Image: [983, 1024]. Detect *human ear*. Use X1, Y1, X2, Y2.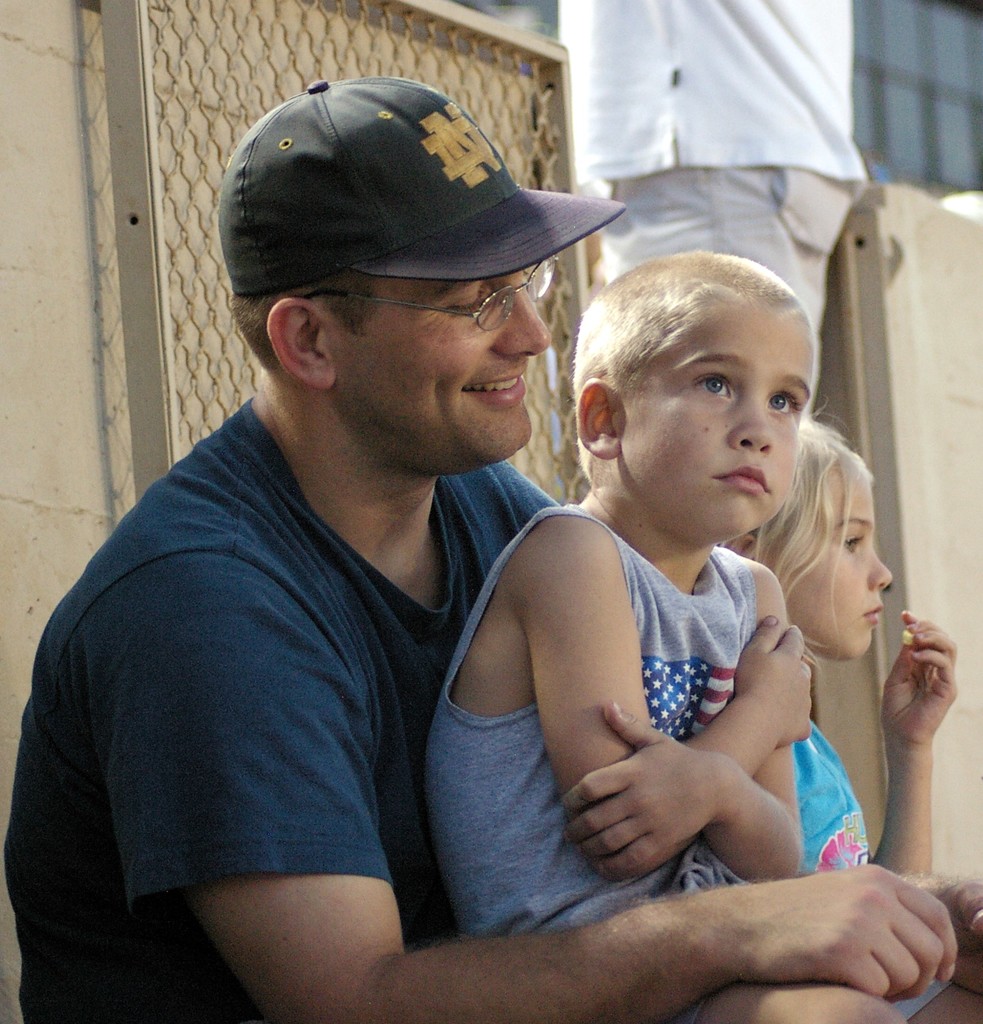
269, 292, 333, 389.
